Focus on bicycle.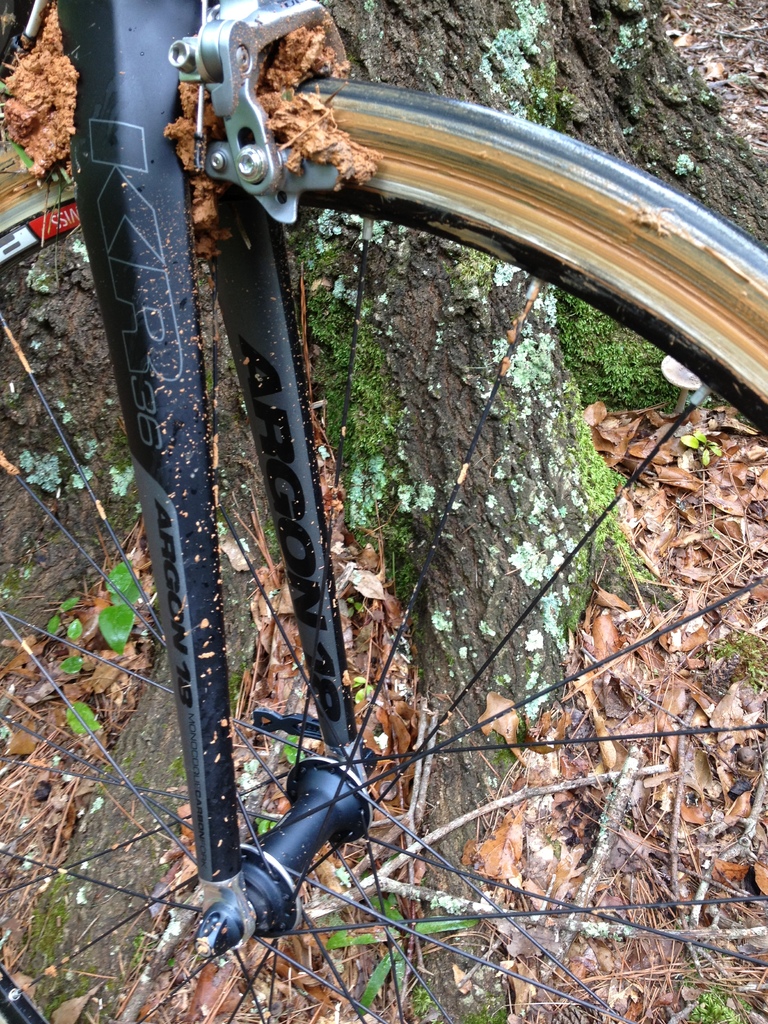
Focused at bbox=(26, 0, 729, 1018).
